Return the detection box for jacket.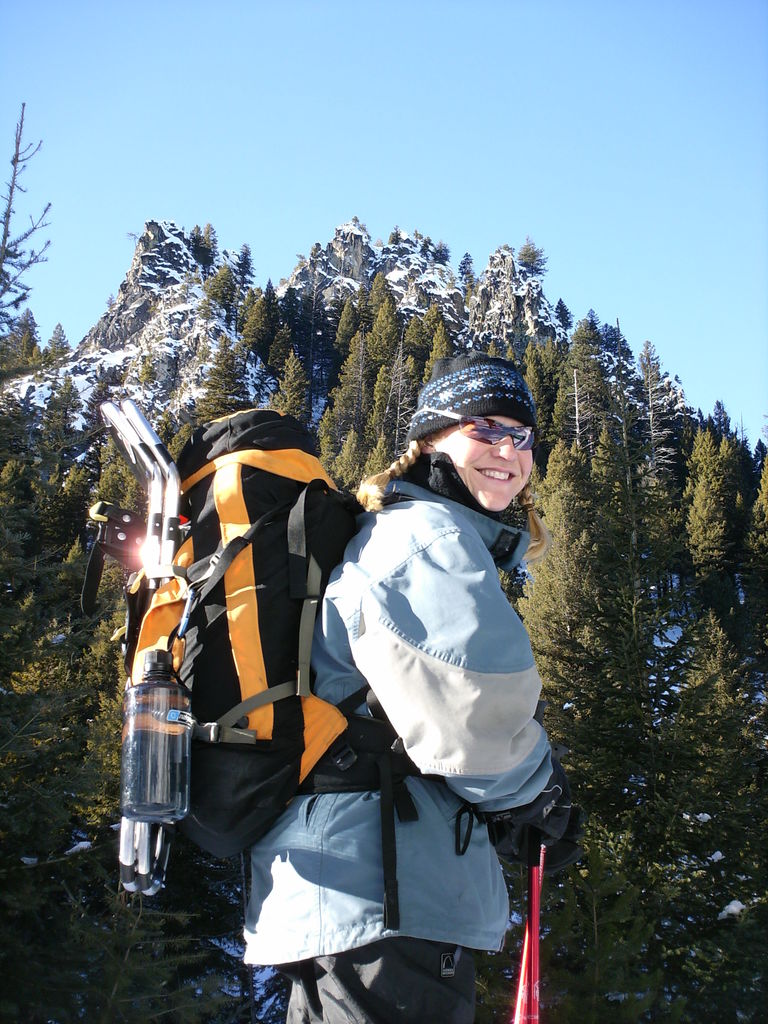
box(220, 350, 598, 925).
